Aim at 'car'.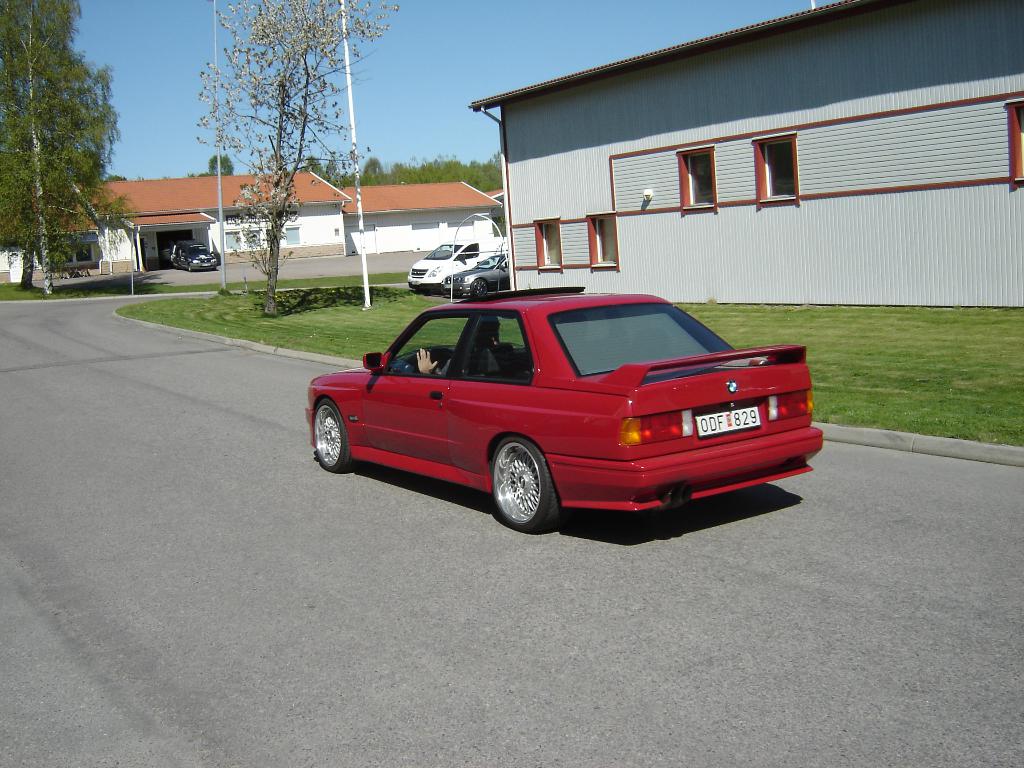
Aimed at (303, 287, 828, 534).
